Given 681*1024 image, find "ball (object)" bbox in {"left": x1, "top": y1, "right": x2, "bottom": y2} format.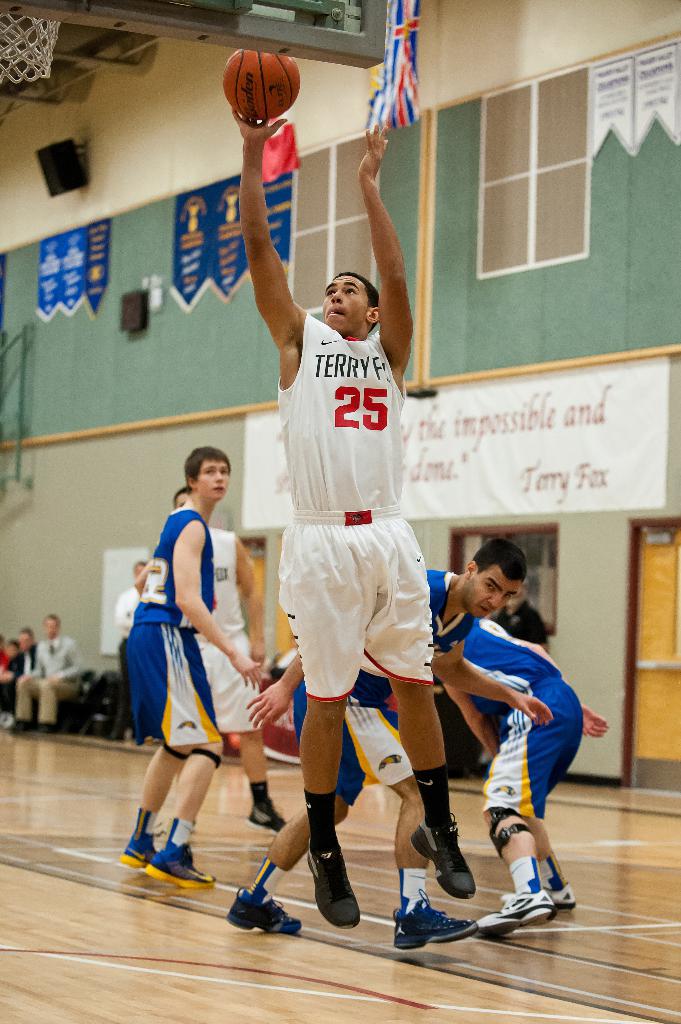
{"left": 223, "top": 41, "right": 303, "bottom": 123}.
